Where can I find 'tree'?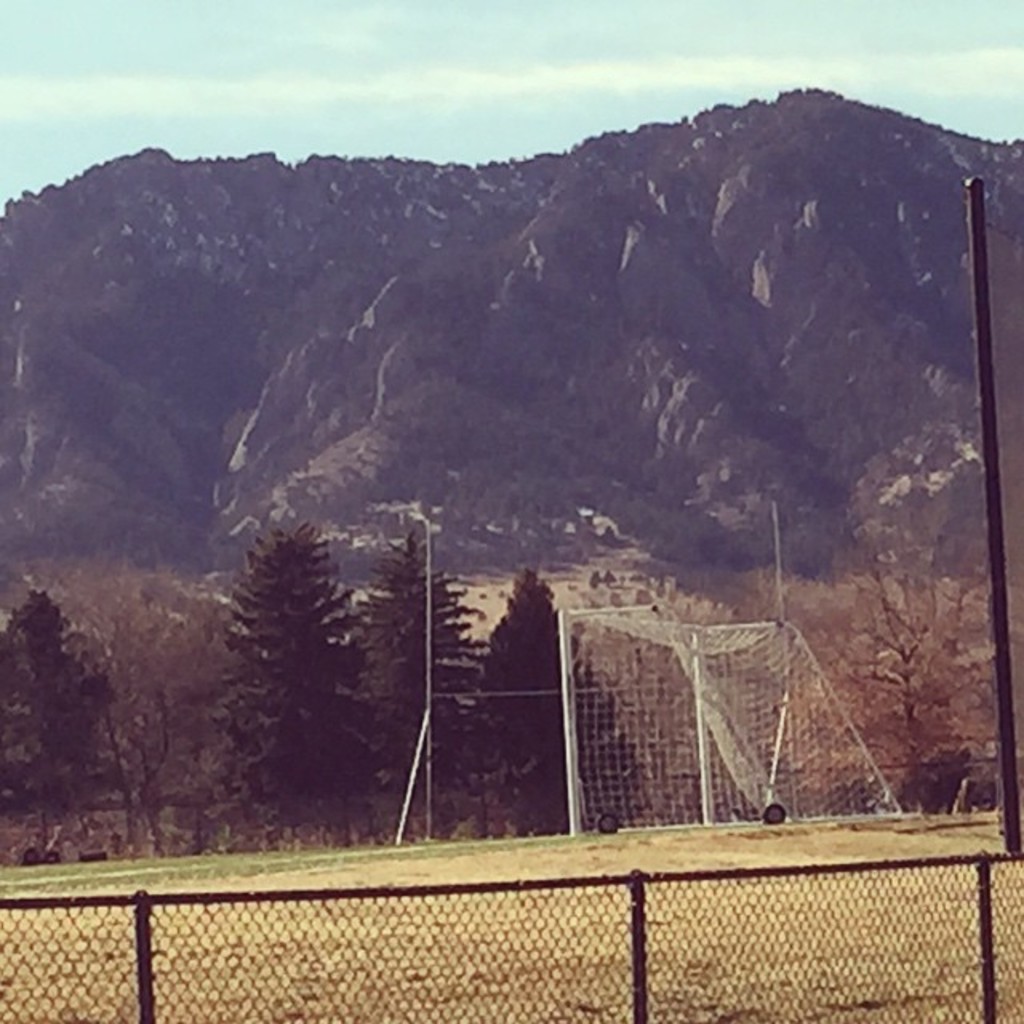
You can find it at crop(96, 618, 242, 877).
